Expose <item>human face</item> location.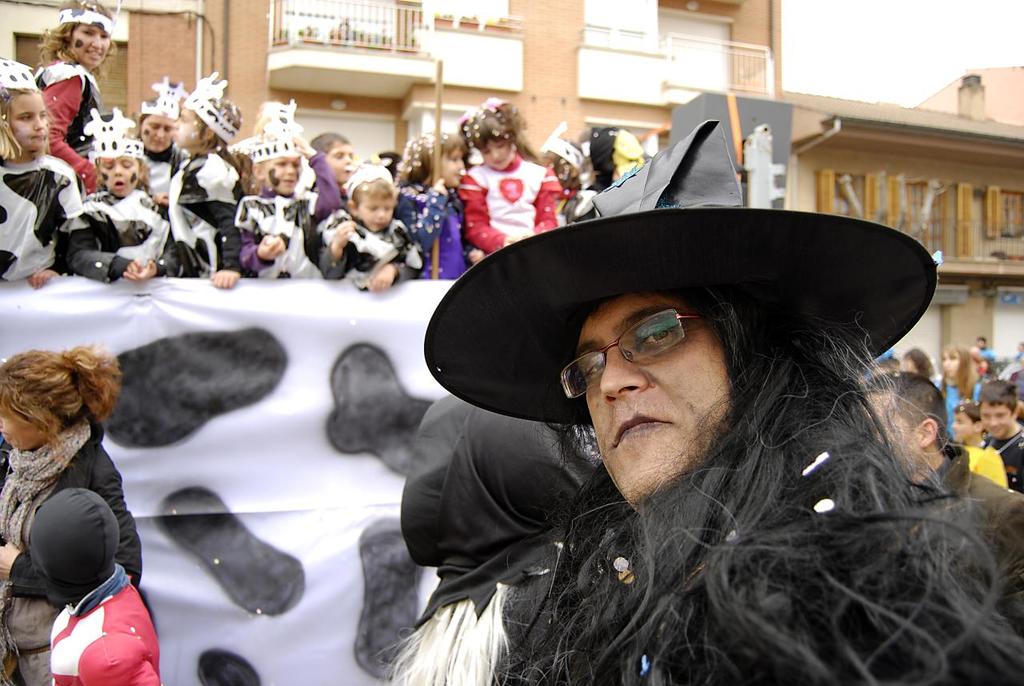
Exposed at (x1=70, y1=23, x2=108, y2=67).
